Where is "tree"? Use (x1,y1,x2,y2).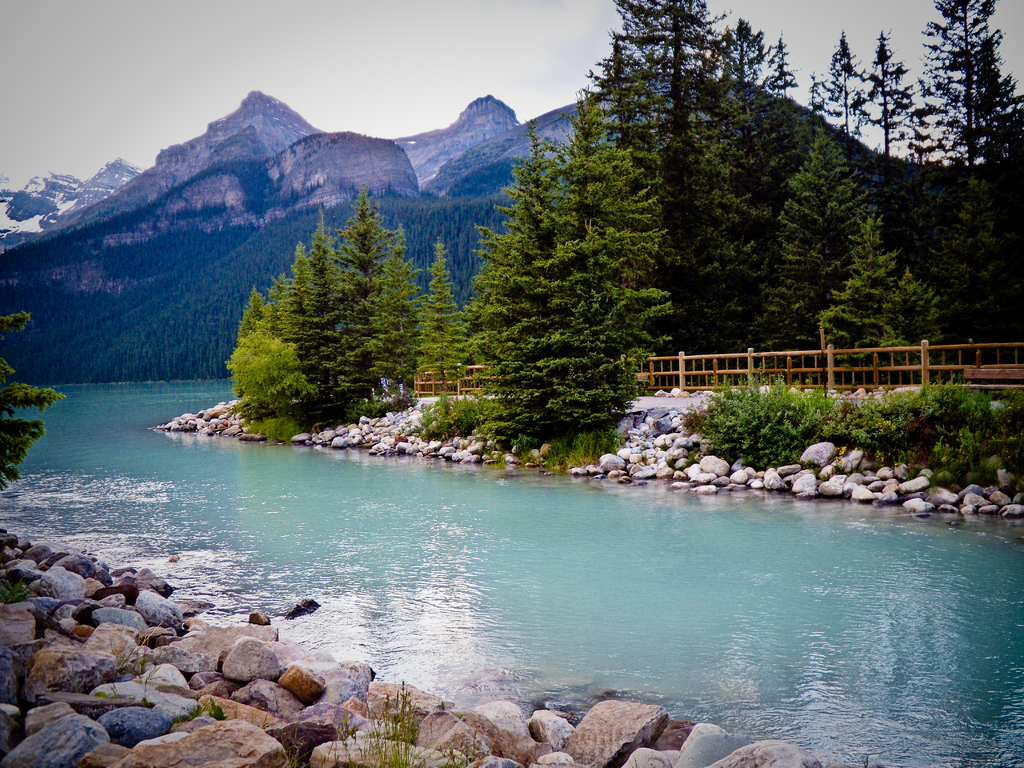
(715,24,773,267).
